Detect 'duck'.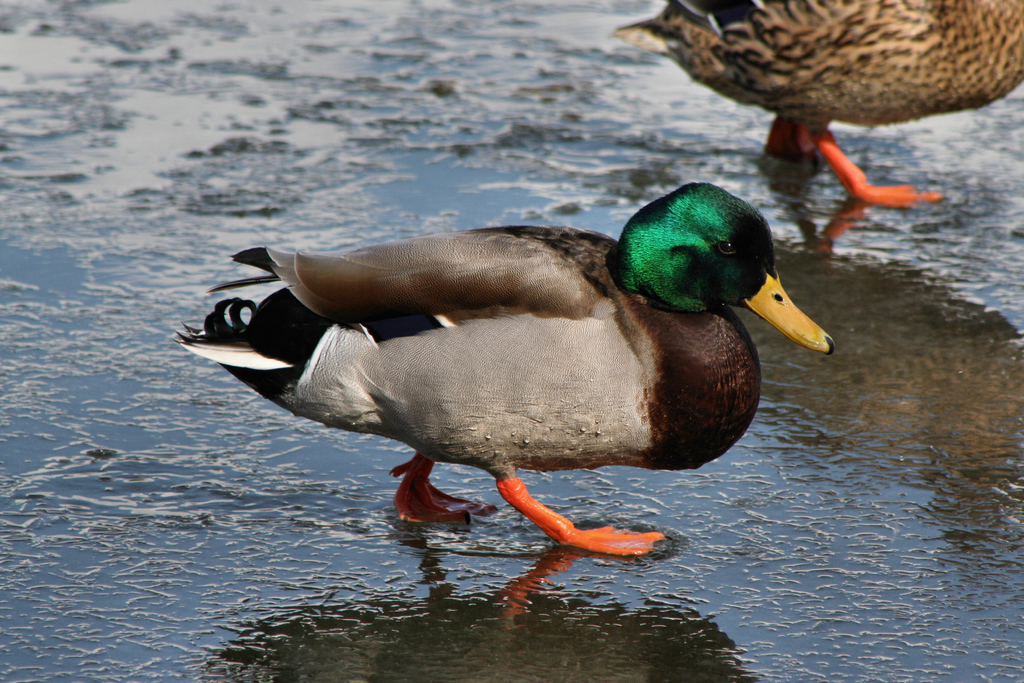
Detected at pyautogui.locateOnScreen(613, 0, 1023, 261).
